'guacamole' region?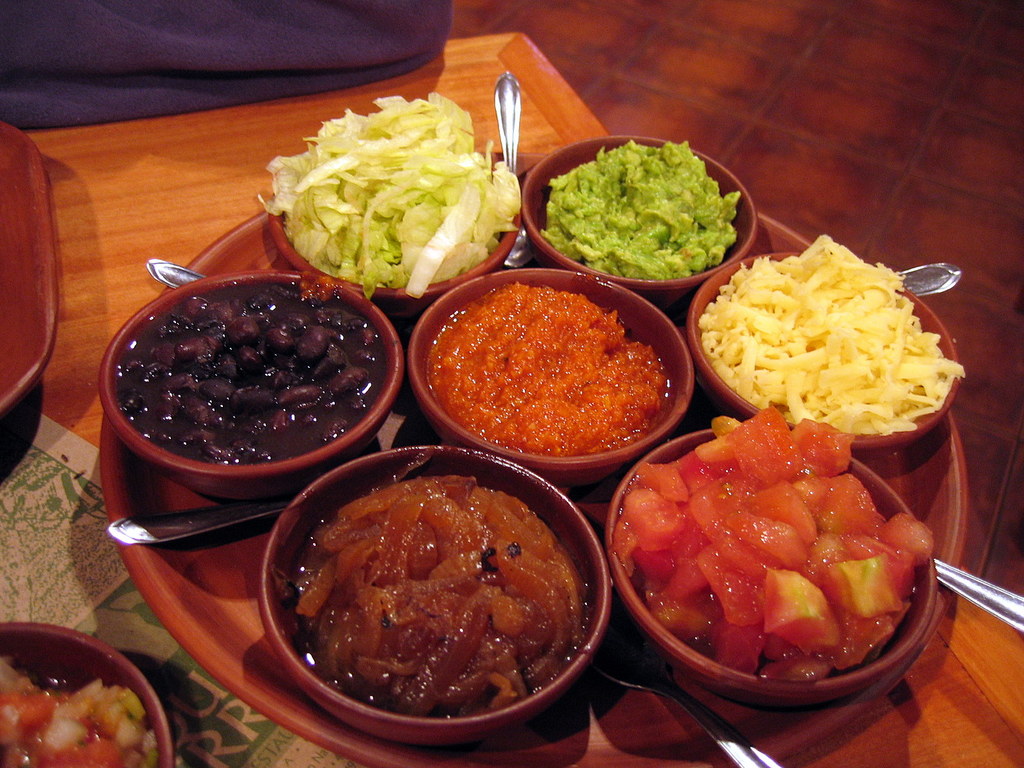
box=[534, 132, 745, 284]
